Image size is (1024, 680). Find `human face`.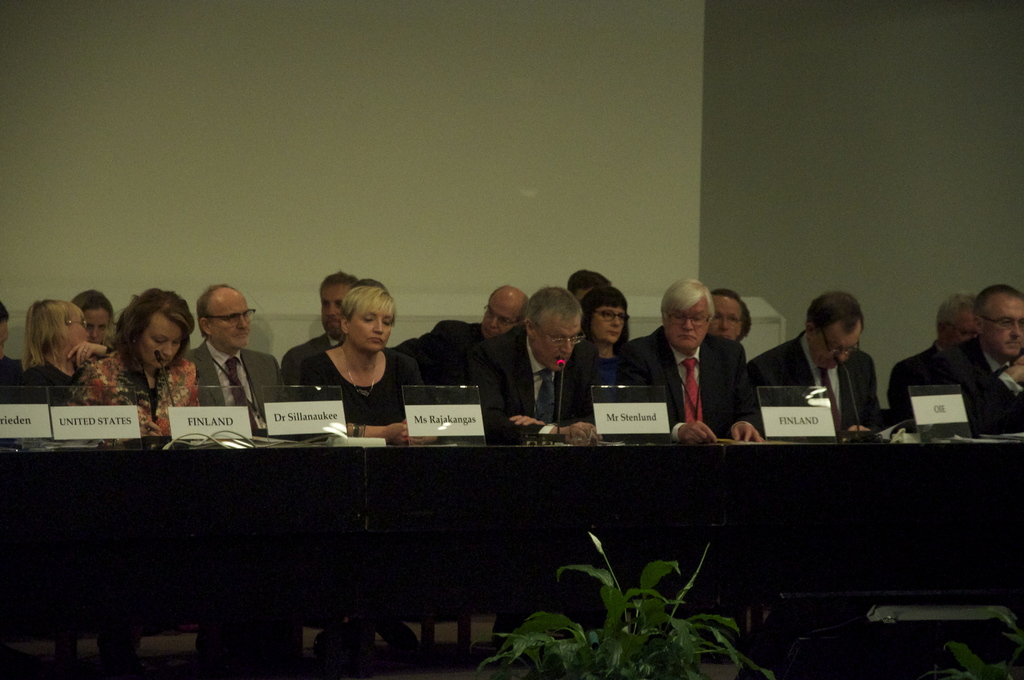
detection(986, 294, 1023, 356).
